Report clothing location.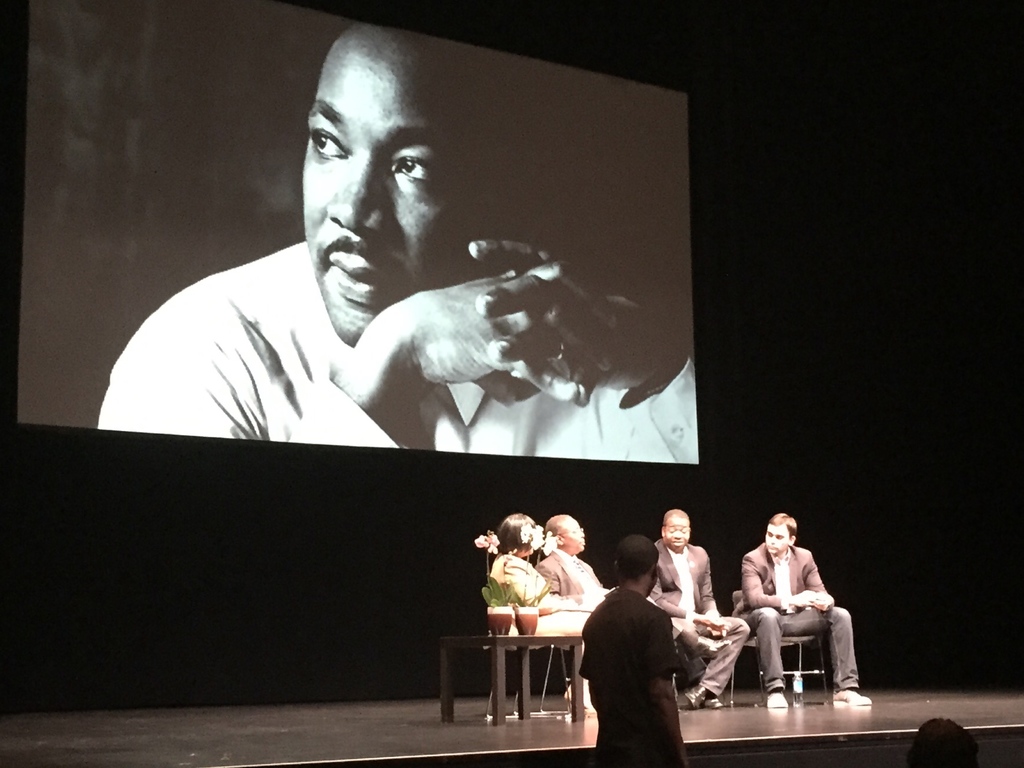
Report: <bbox>524, 548, 608, 607</bbox>.
